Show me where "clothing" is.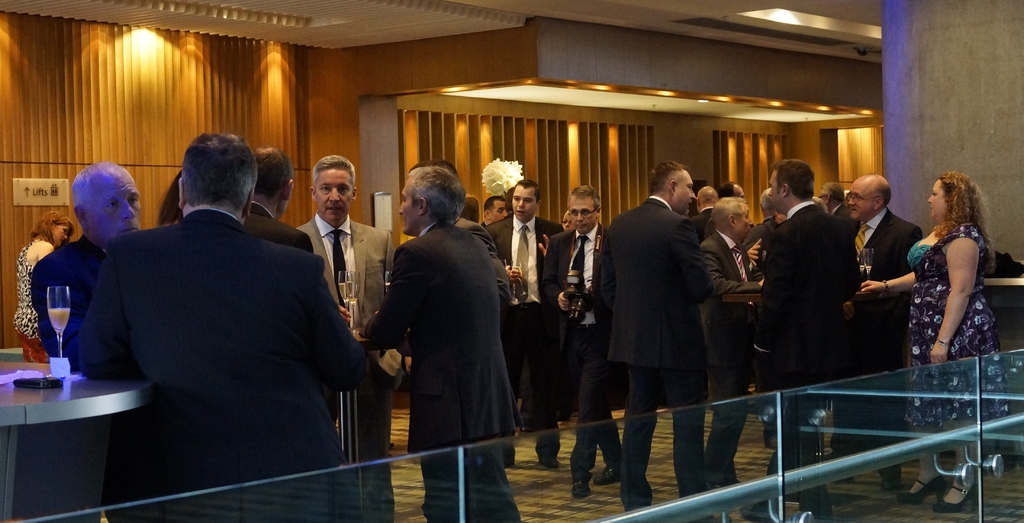
"clothing" is at 687, 201, 731, 241.
